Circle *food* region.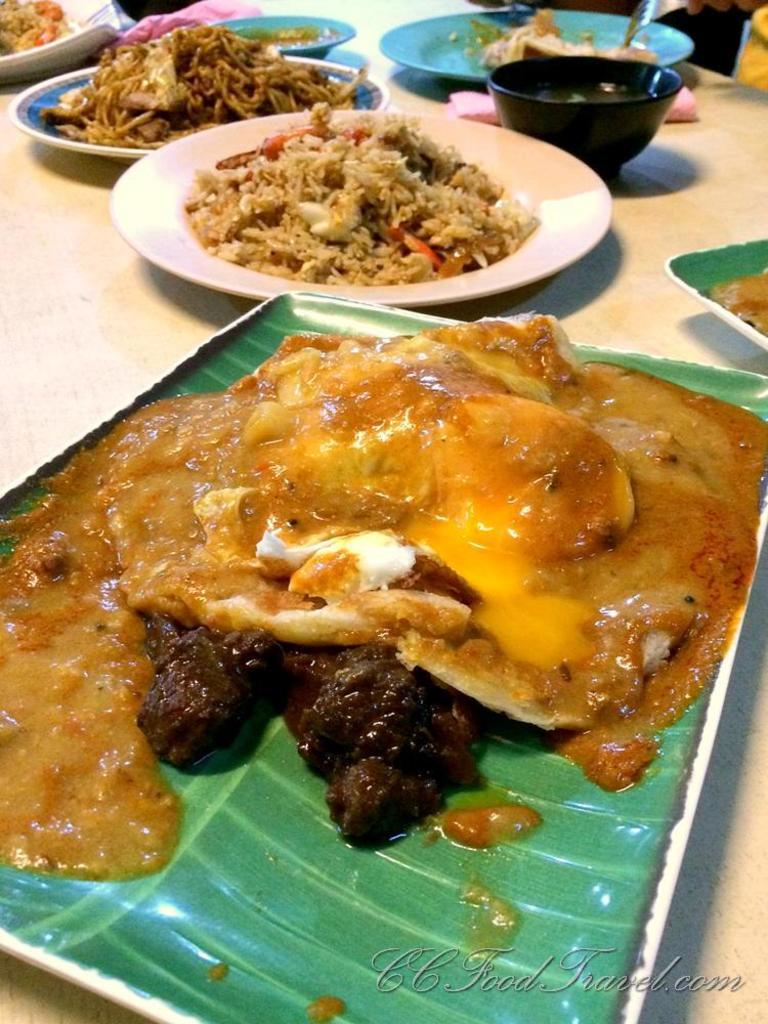
Region: Rect(42, 23, 361, 150).
